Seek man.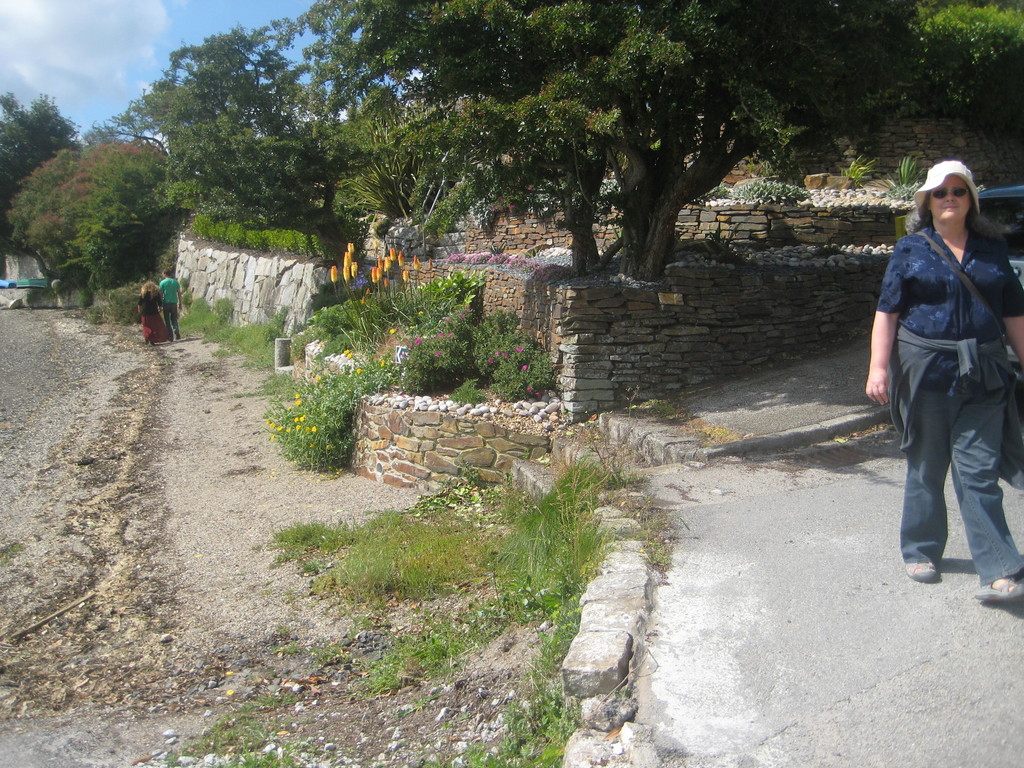
157 269 185 339.
